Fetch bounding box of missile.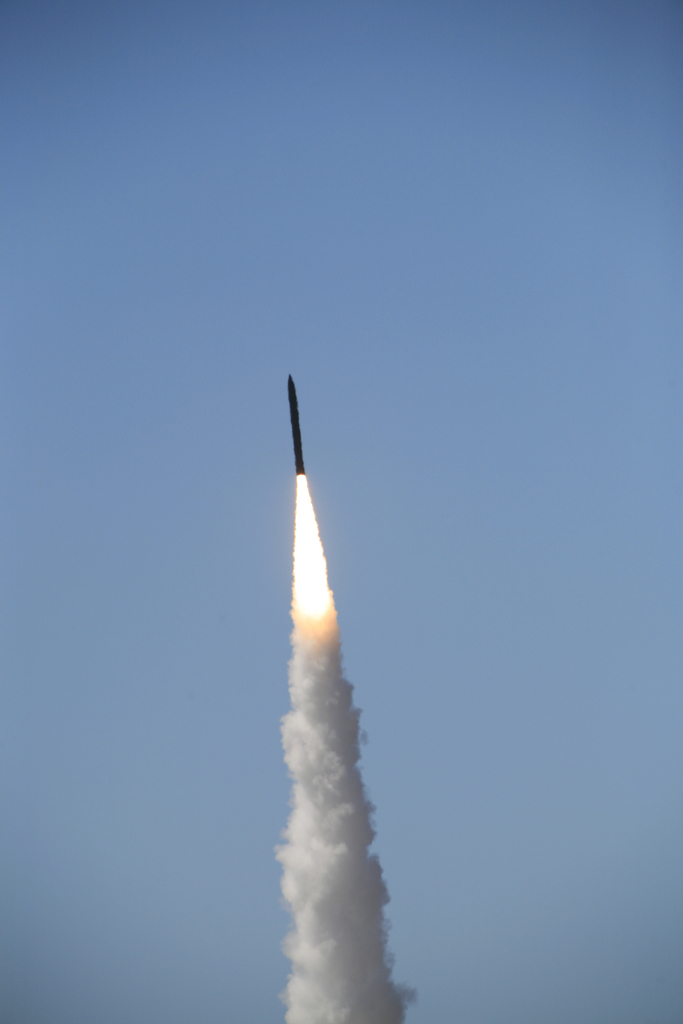
Bbox: left=285, top=370, right=309, bottom=479.
